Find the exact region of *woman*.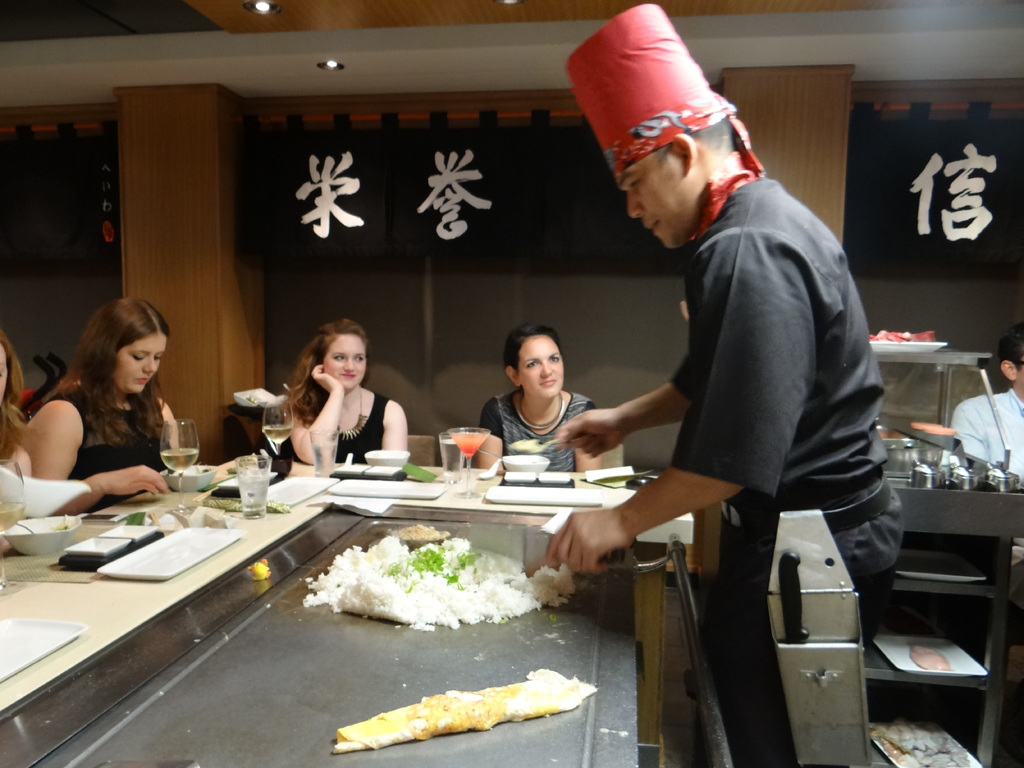
Exact region: 480:324:618:481.
